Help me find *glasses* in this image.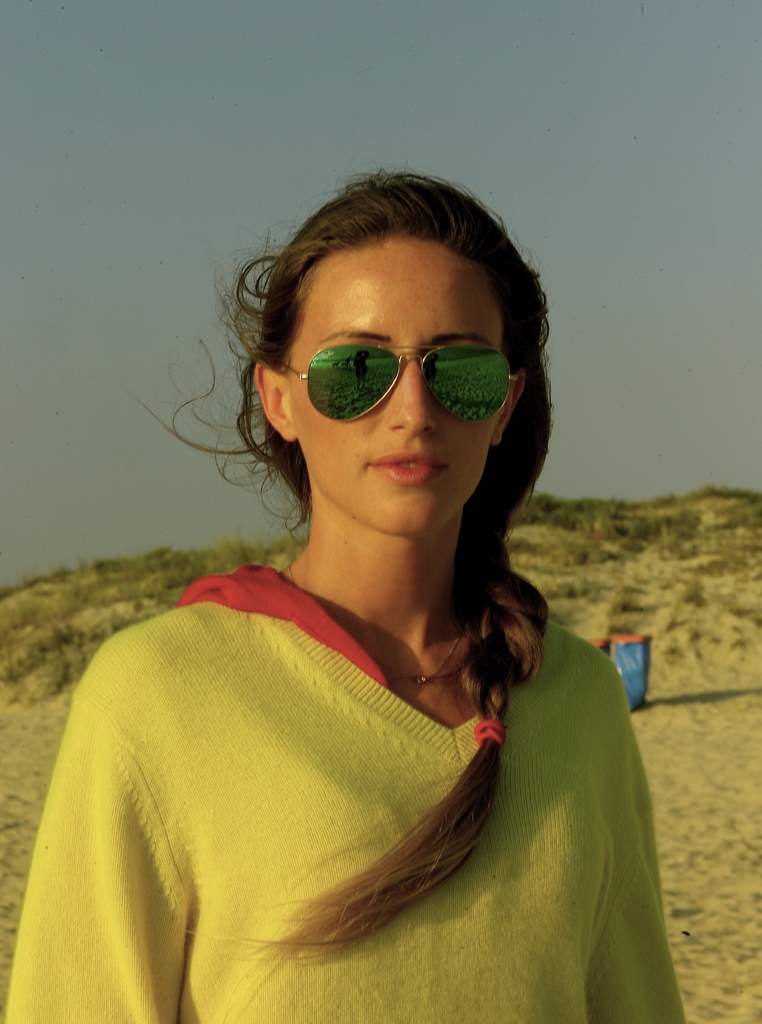
Found it: {"x1": 272, "y1": 335, "x2": 523, "y2": 428}.
